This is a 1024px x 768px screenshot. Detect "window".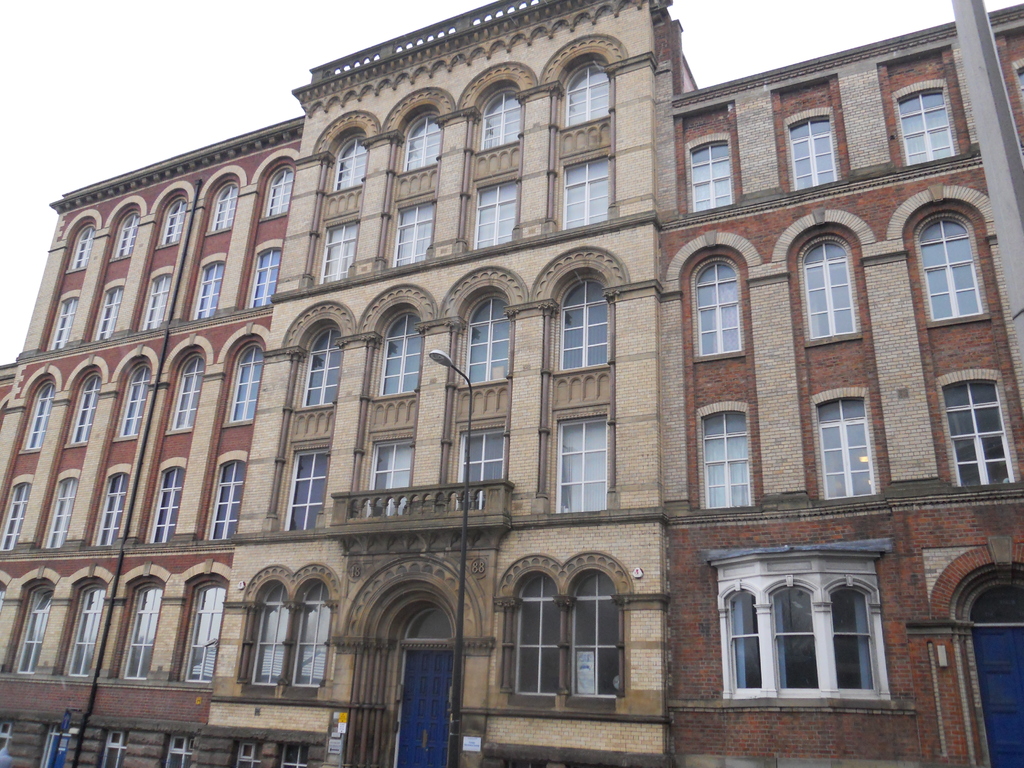
bbox=[223, 346, 259, 430].
